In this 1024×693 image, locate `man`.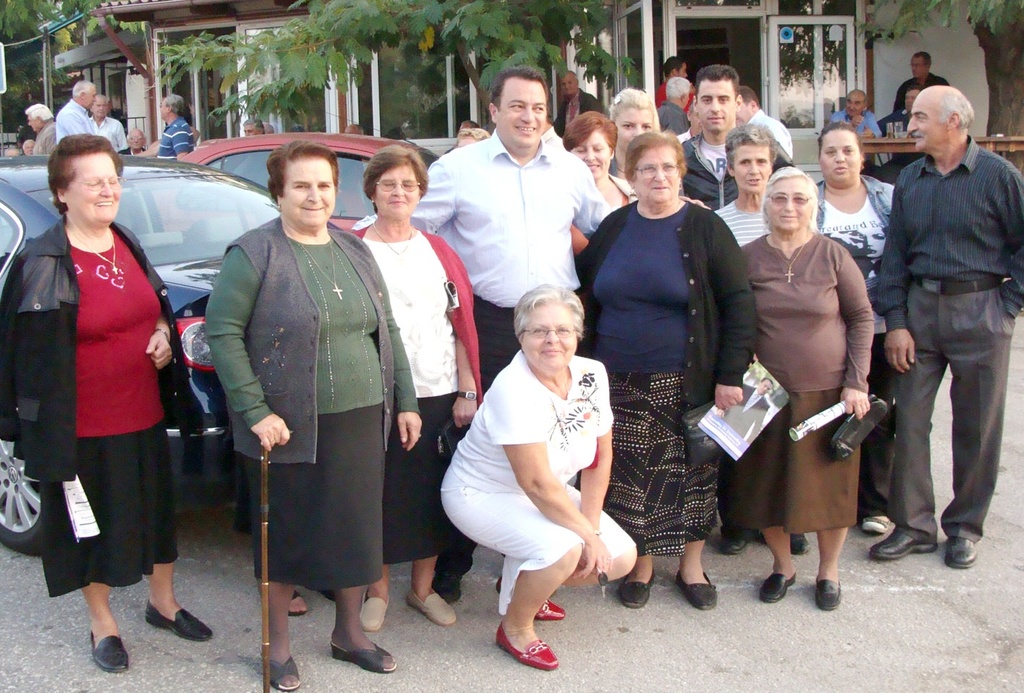
Bounding box: pyautogui.locateOnScreen(876, 87, 918, 132).
